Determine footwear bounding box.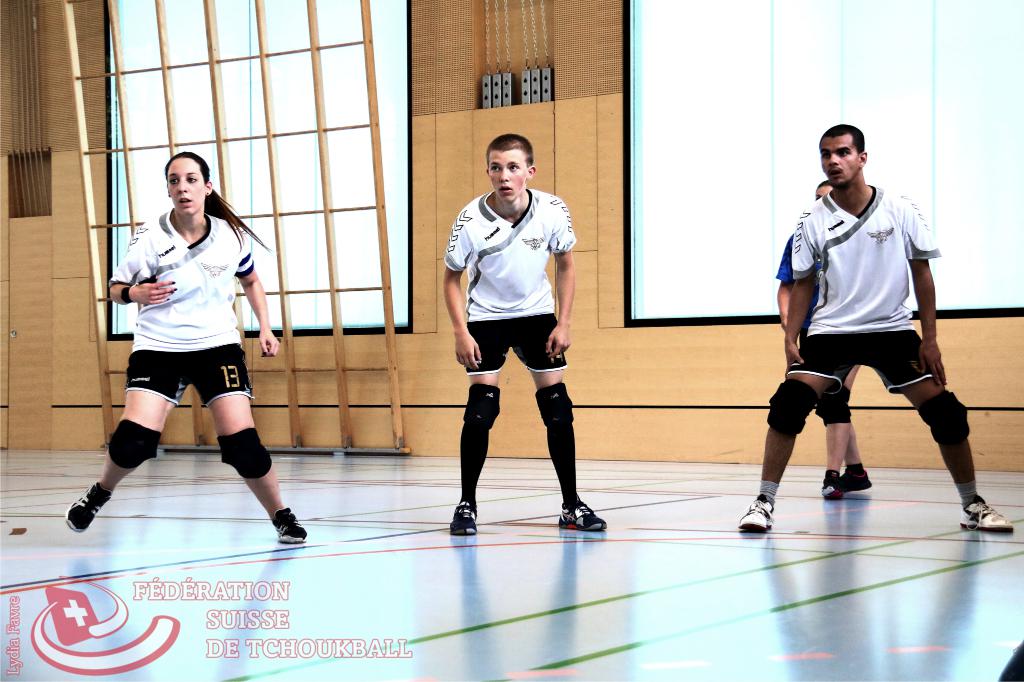
Determined: [818,481,848,500].
